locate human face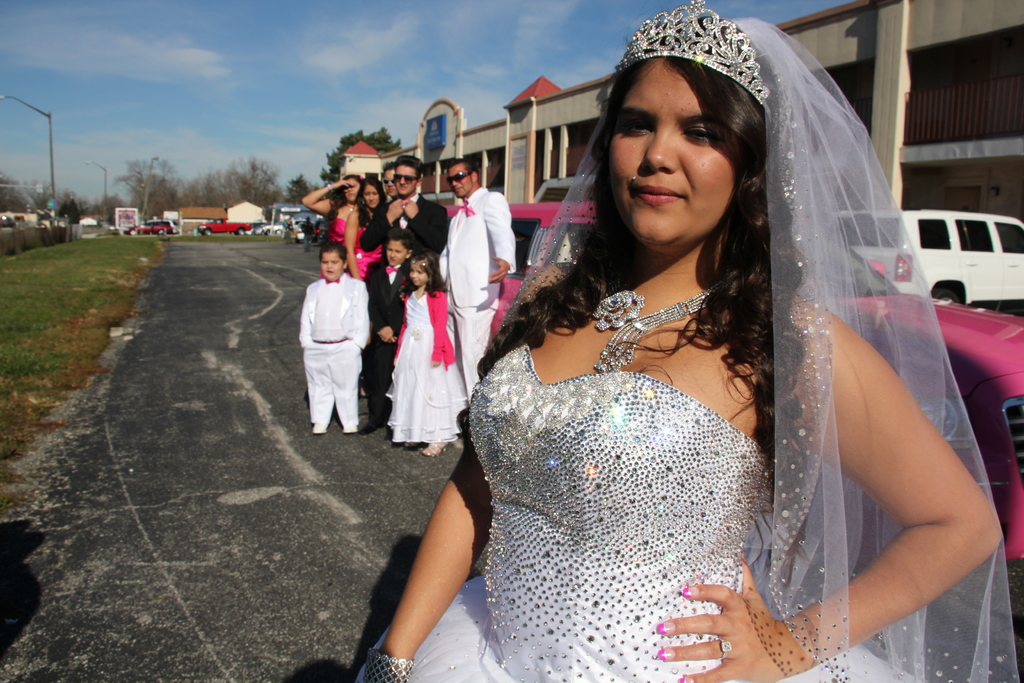
{"left": 363, "top": 186, "right": 380, "bottom": 206}
